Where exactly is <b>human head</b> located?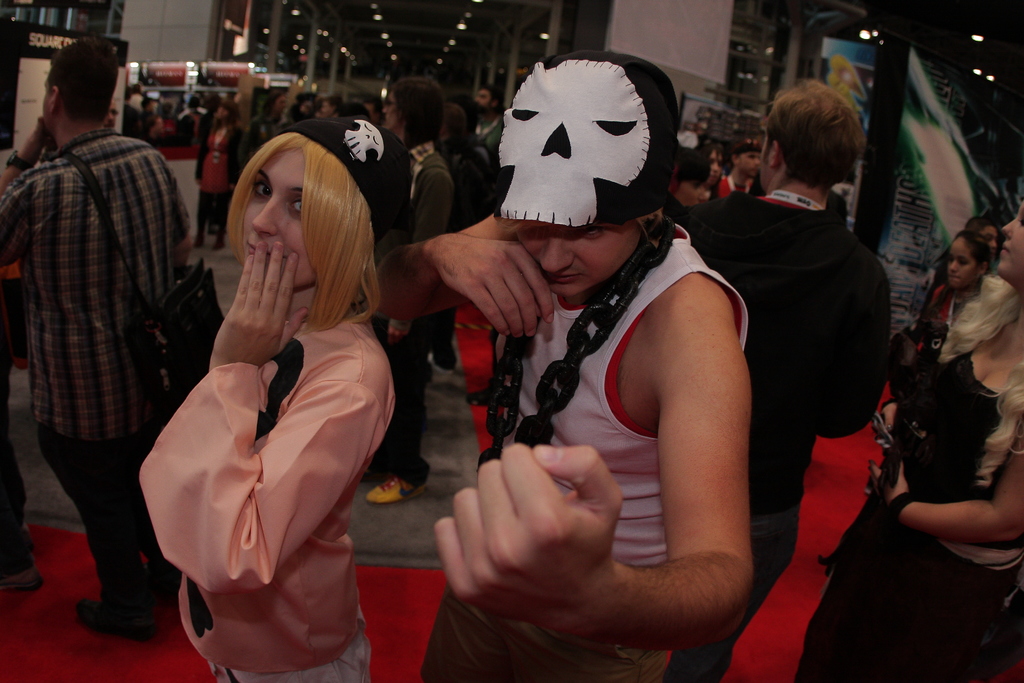
Its bounding box is region(670, 143, 709, 213).
